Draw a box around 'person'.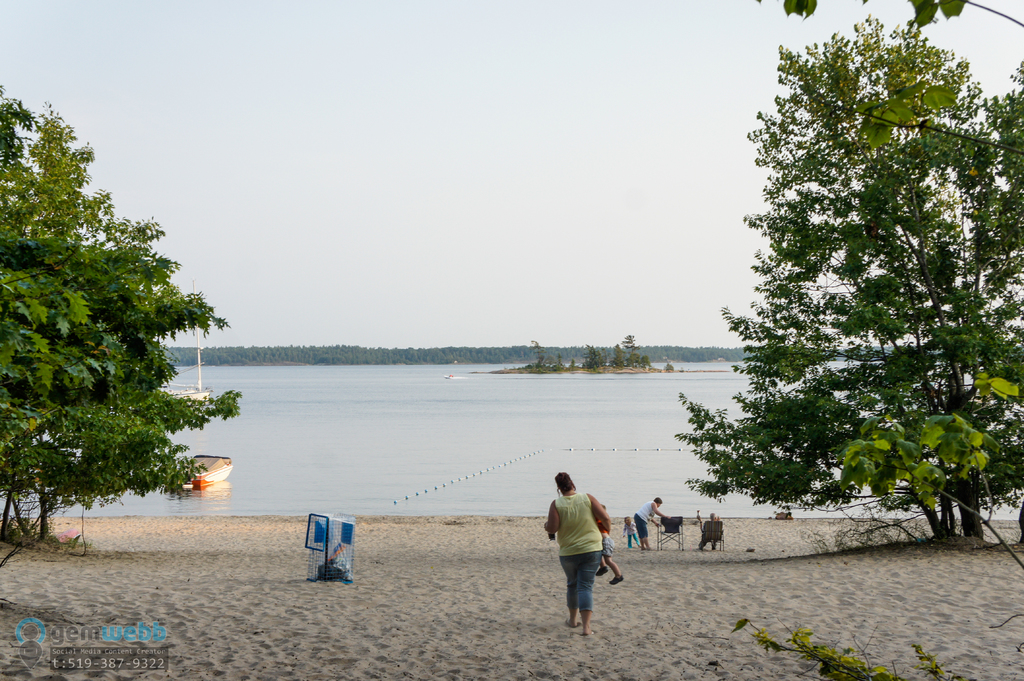
region(620, 515, 641, 551).
